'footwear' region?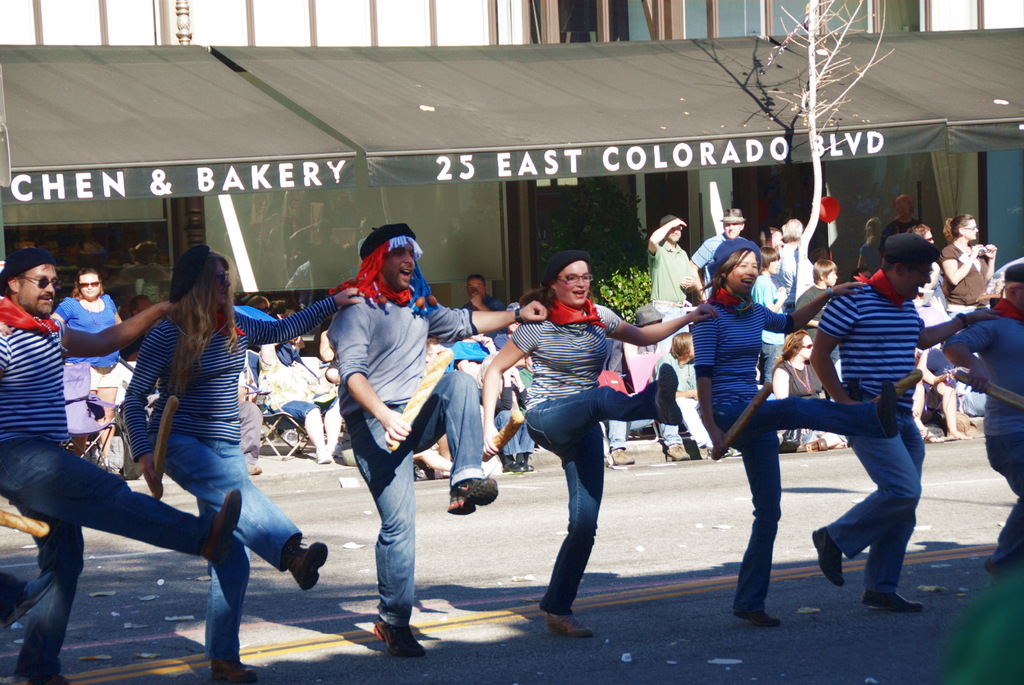
[876, 381, 903, 439]
